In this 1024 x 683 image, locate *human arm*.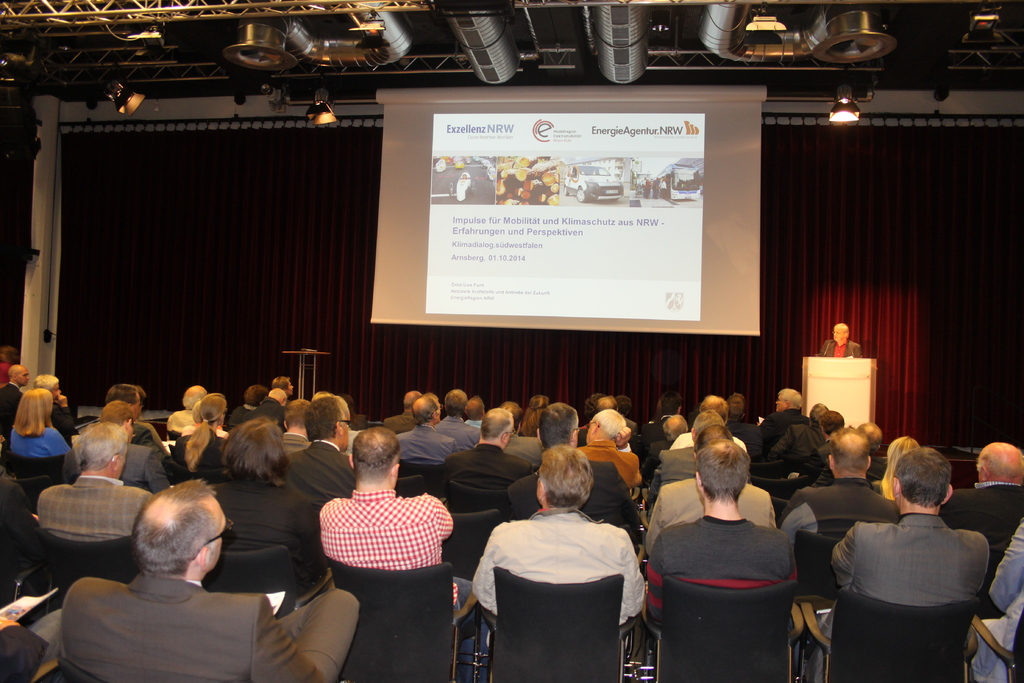
Bounding box: 47/393/77/436.
